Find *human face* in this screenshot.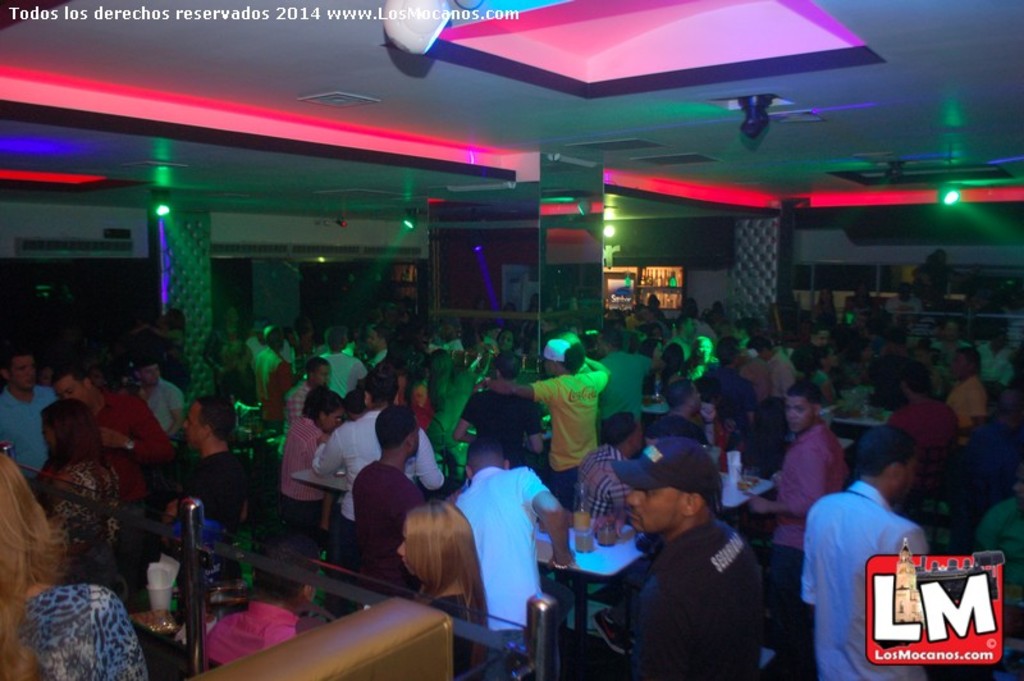
The bounding box for *human face* is 17/357/36/389.
